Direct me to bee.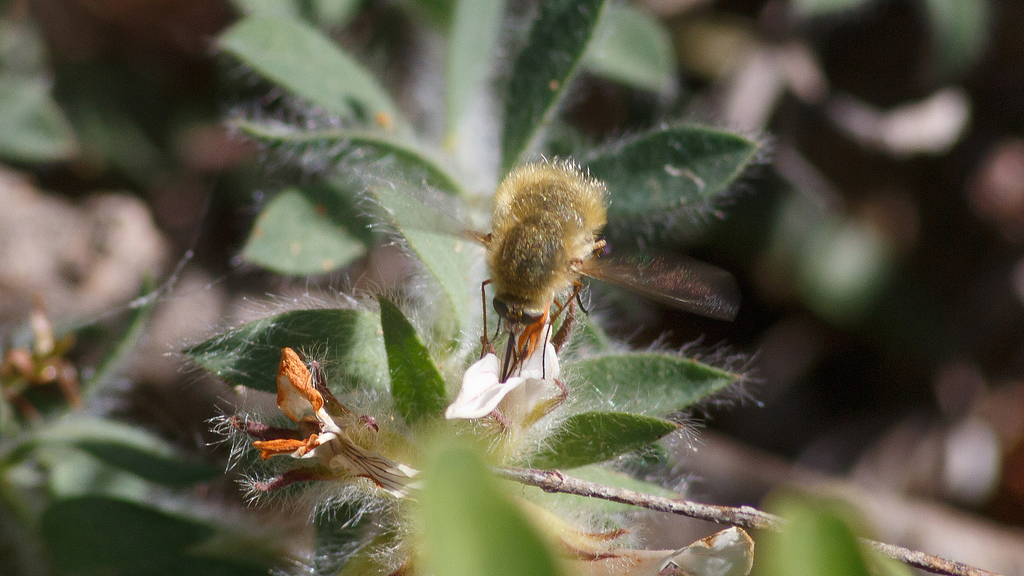
Direction: [455, 158, 613, 413].
